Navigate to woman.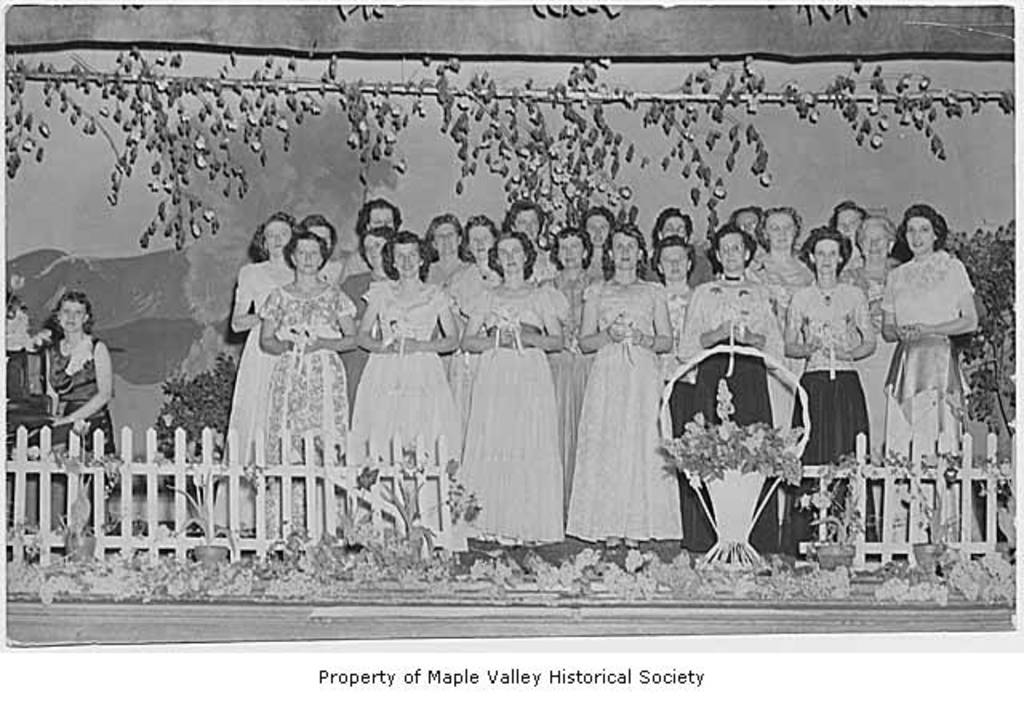
Navigation target: 352 203 402 235.
